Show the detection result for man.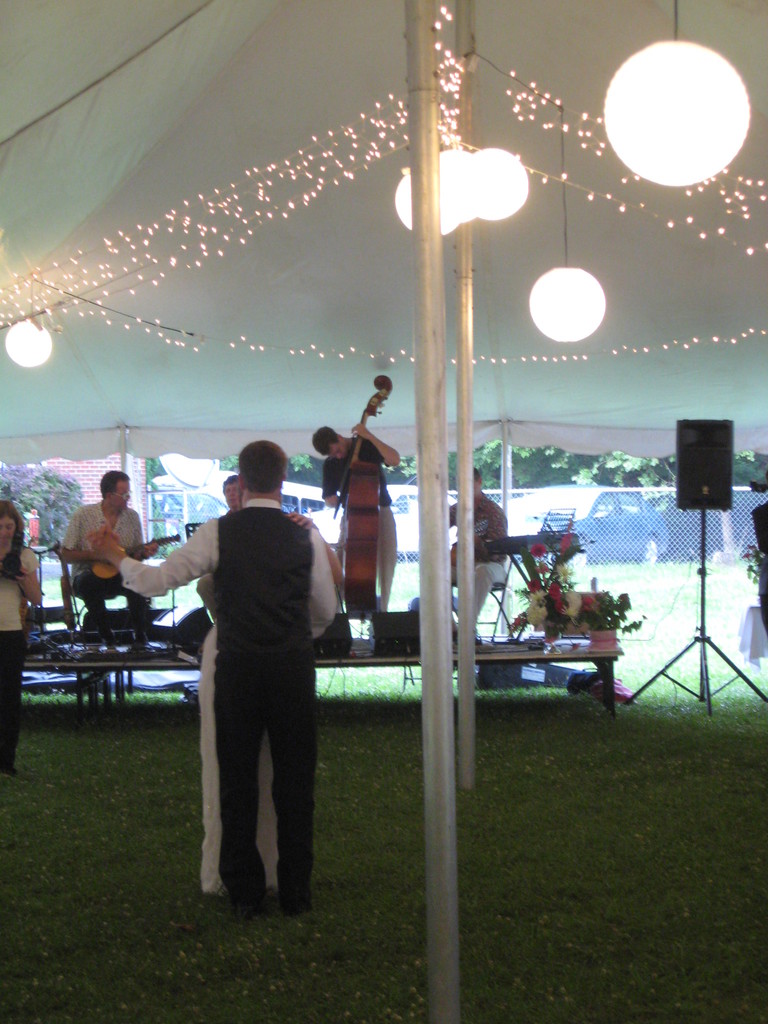
Rect(313, 420, 404, 609).
